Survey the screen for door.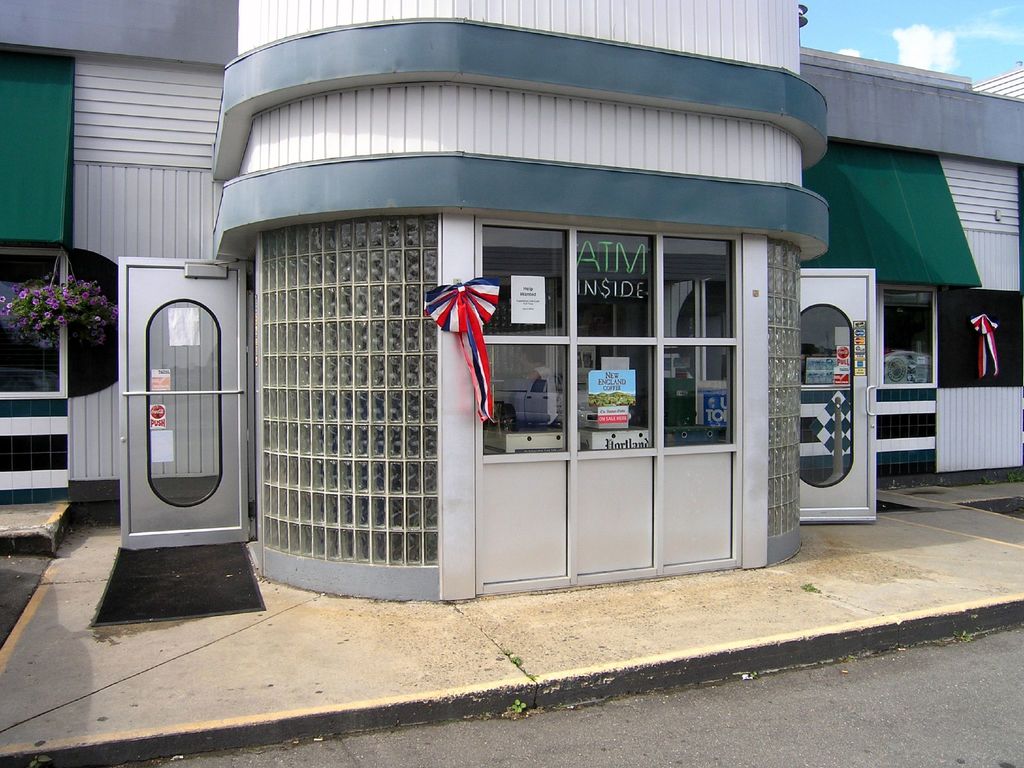
Survey found: 127, 268, 240, 530.
